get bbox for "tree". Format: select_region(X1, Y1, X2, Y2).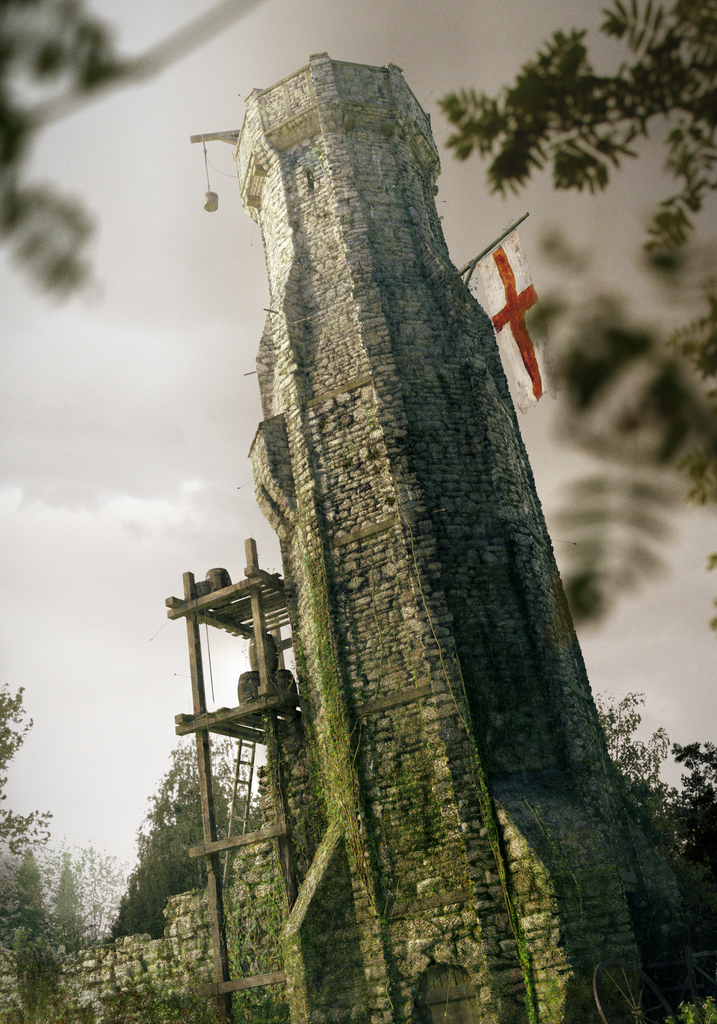
select_region(0, 0, 155, 308).
